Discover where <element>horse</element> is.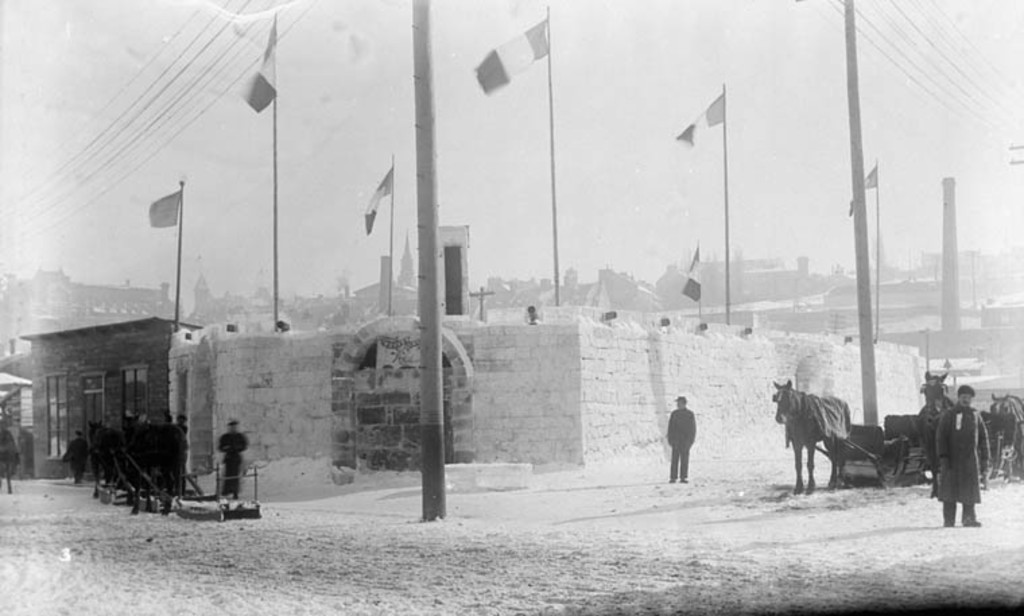
Discovered at [x1=912, y1=369, x2=958, y2=499].
